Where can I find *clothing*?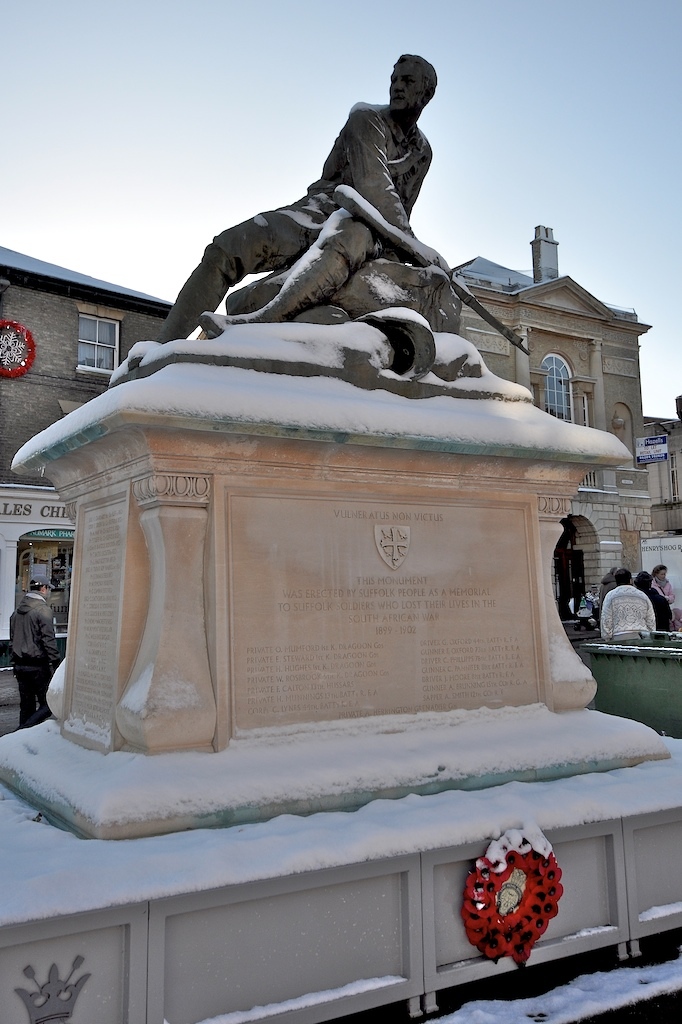
You can find it at [left=601, top=587, right=655, bottom=641].
